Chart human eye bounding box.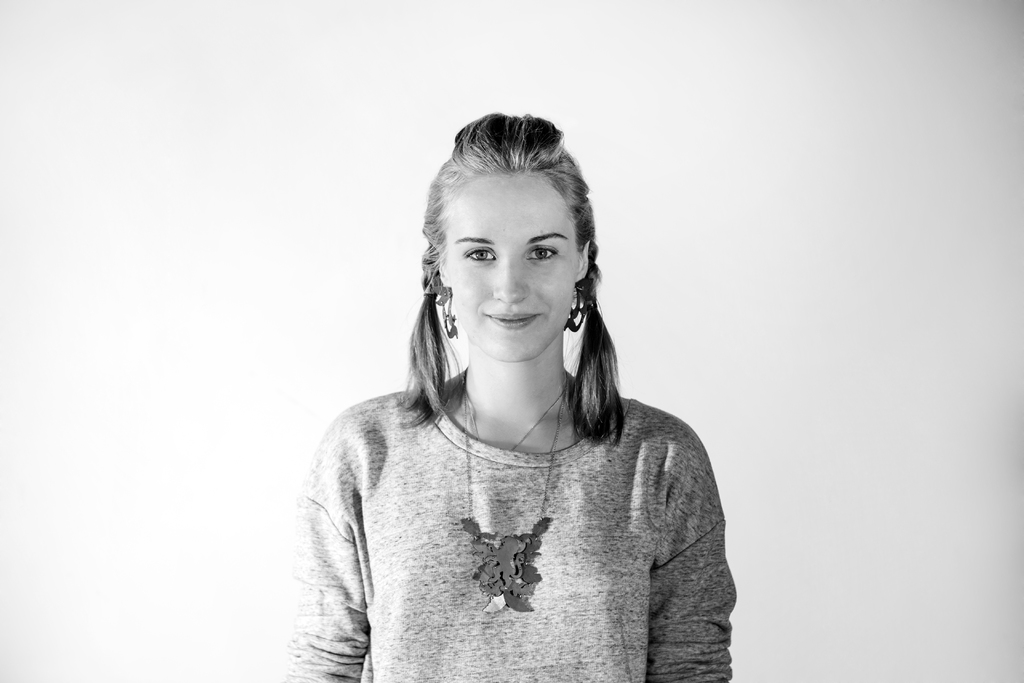
Charted: l=525, t=245, r=562, b=267.
